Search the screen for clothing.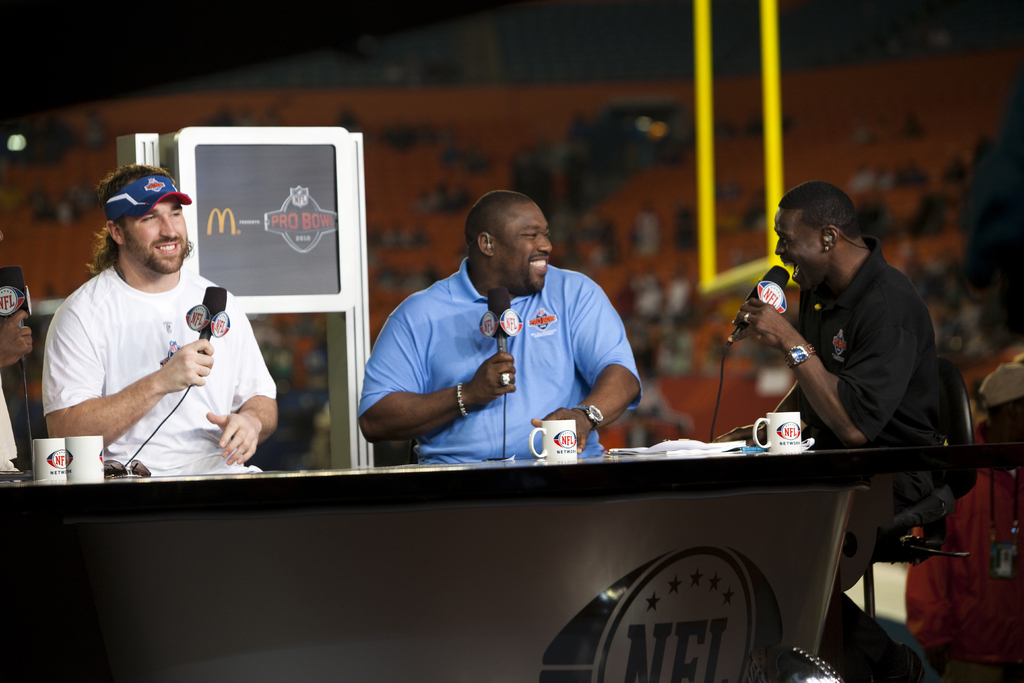
Found at (365,240,651,459).
